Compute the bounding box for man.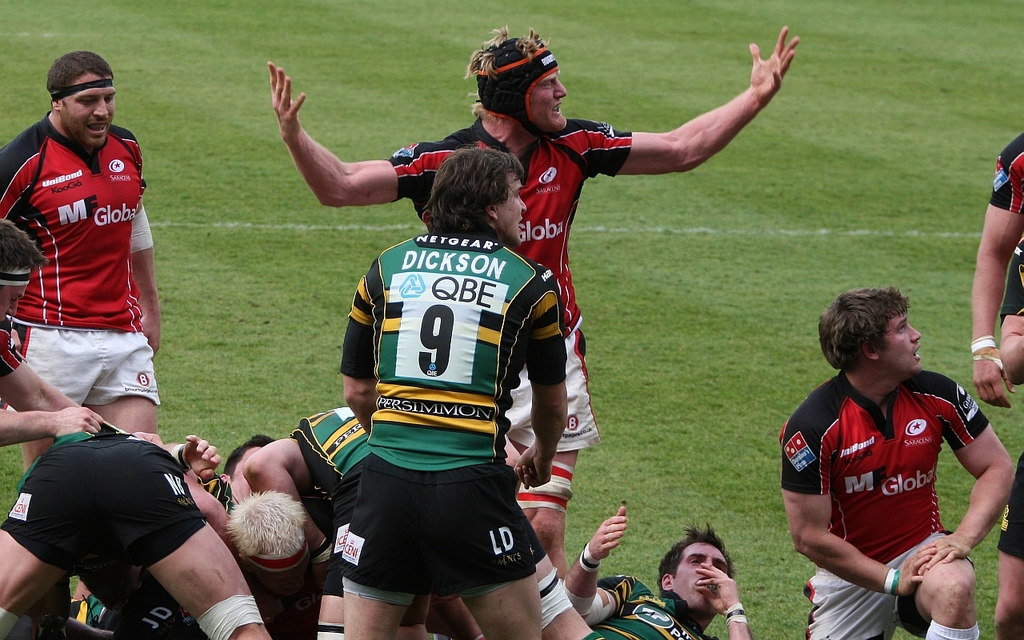
box=[334, 148, 571, 639].
